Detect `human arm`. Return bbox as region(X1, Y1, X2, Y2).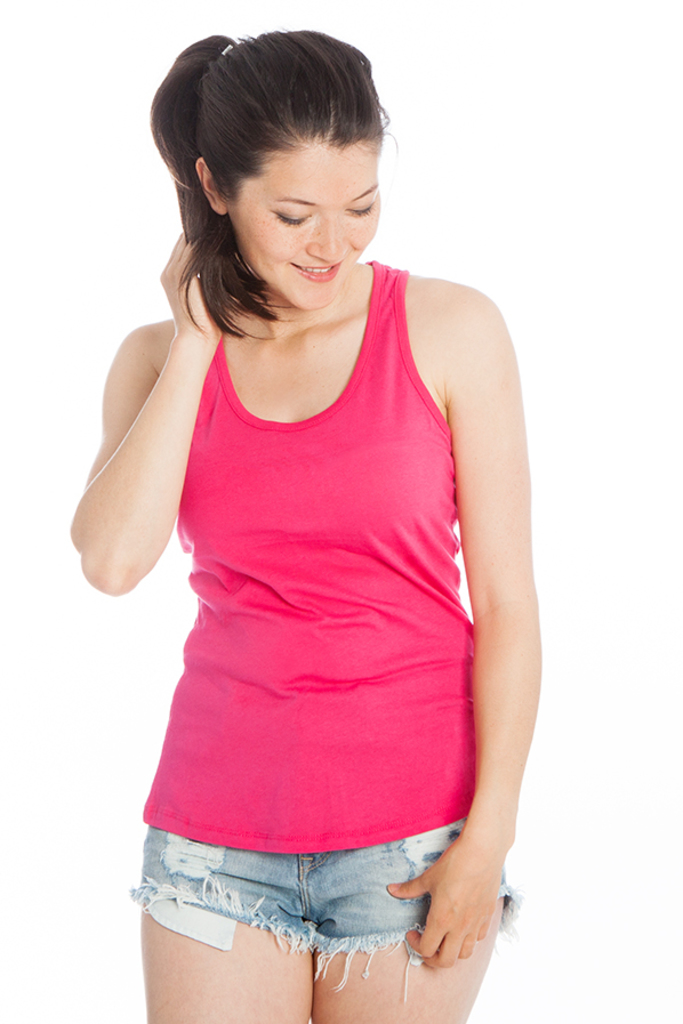
region(66, 204, 228, 637).
